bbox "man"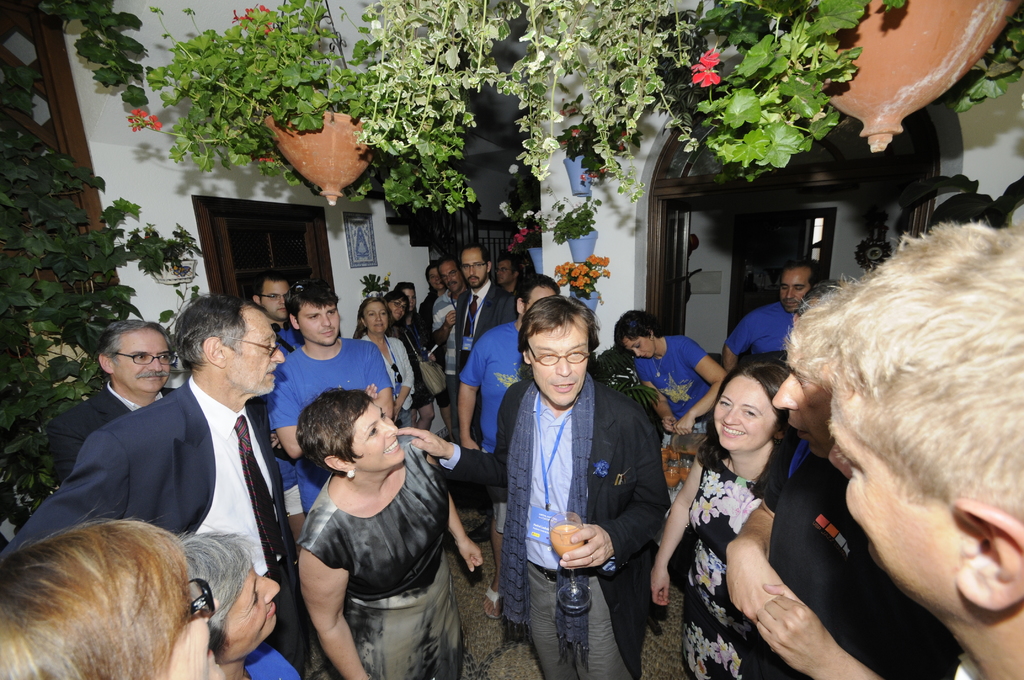
432,252,471,446
